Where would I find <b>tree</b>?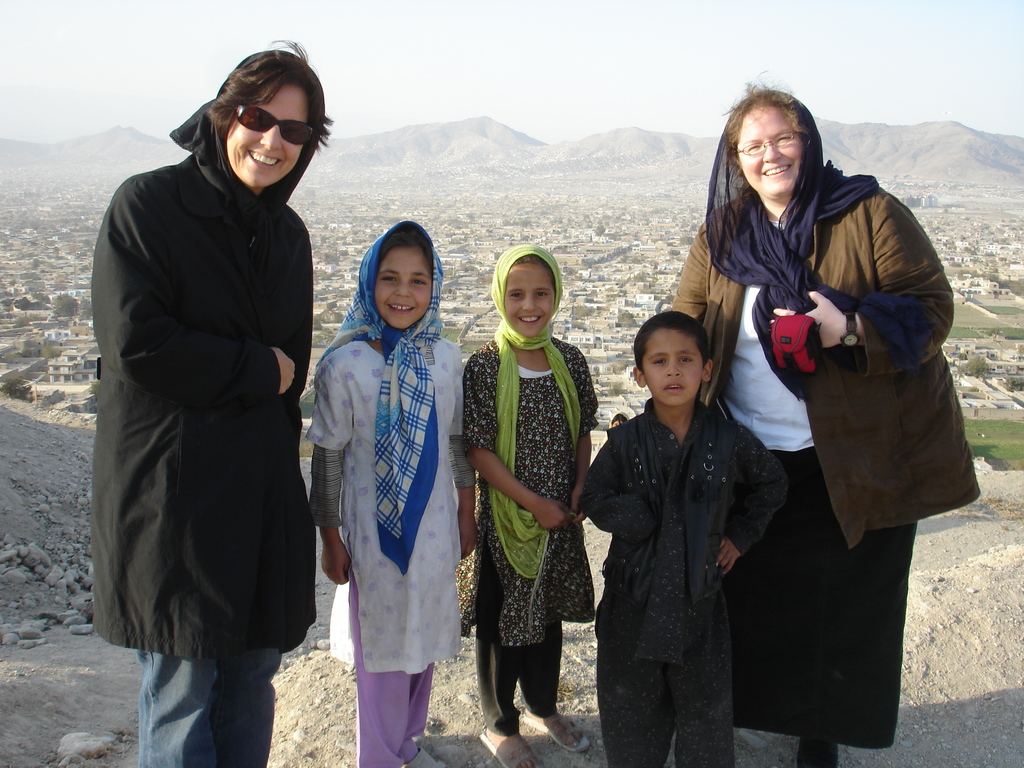
At box=[314, 317, 321, 330].
